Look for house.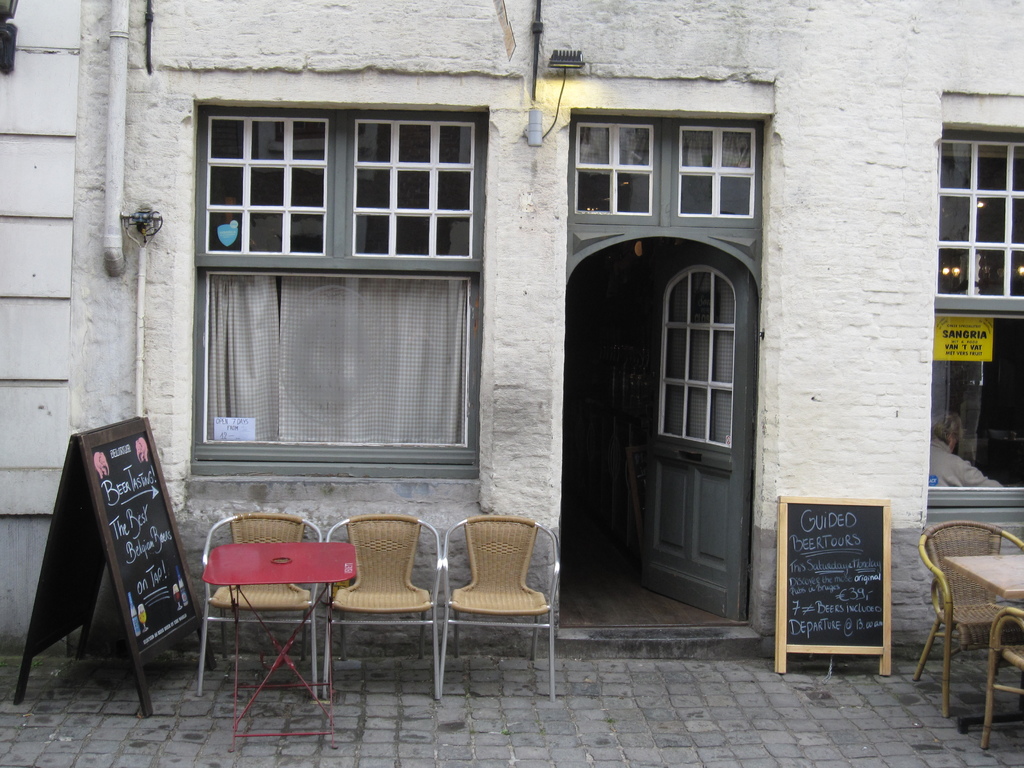
Found: {"x1": 4, "y1": 2, "x2": 1023, "y2": 765}.
